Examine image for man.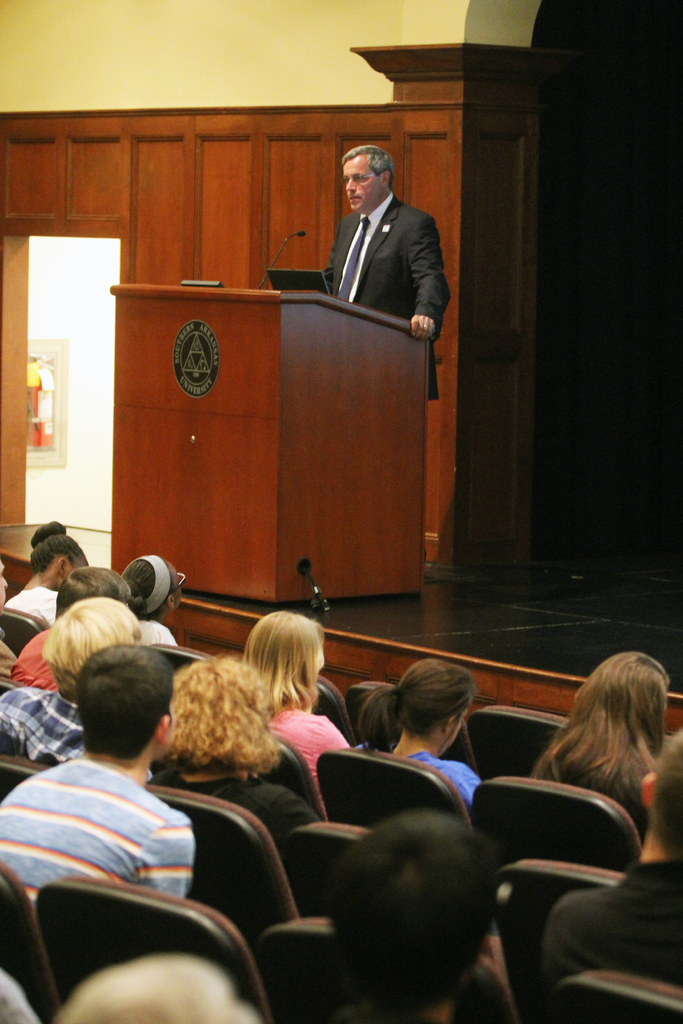
Examination result: box=[300, 136, 452, 348].
